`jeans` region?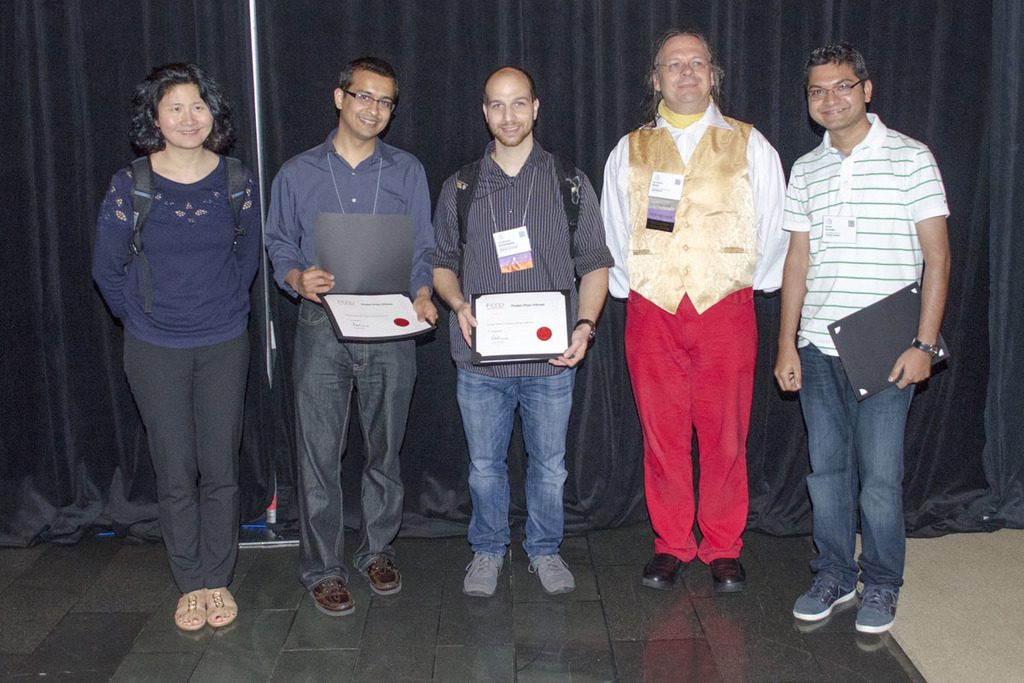
(801, 343, 922, 596)
